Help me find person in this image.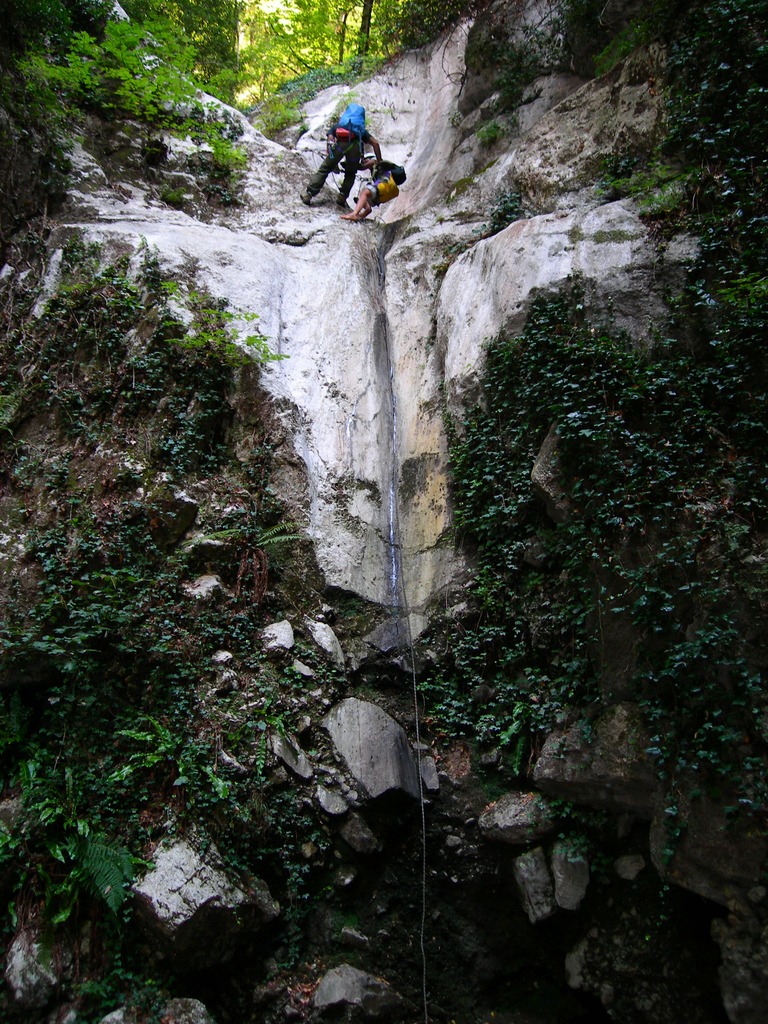
Found it: 297,101,393,212.
